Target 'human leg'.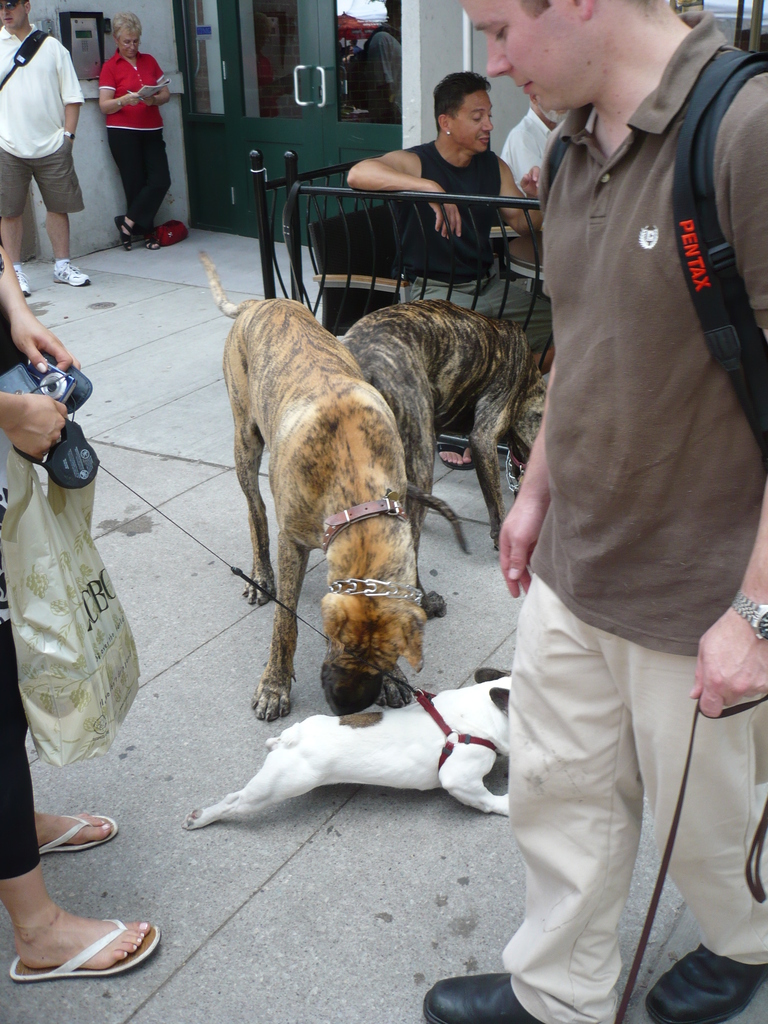
Target region: <box>0,147,23,294</box>.
